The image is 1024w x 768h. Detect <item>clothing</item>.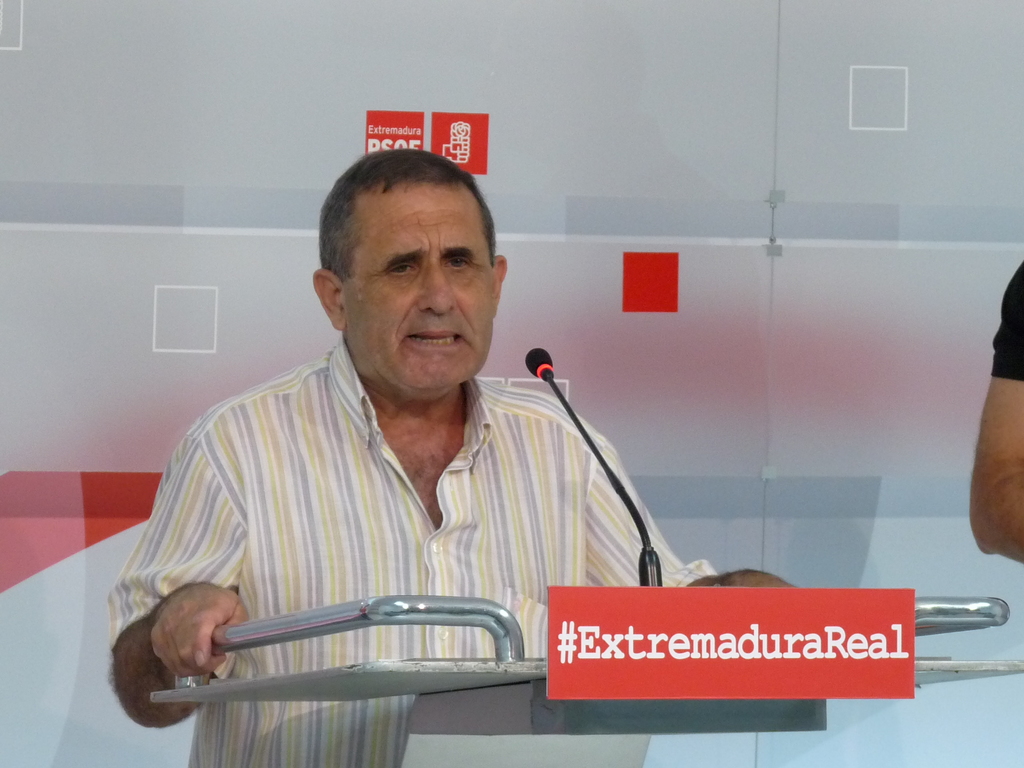
Detection: bbox(121, 324, 660, 712).
